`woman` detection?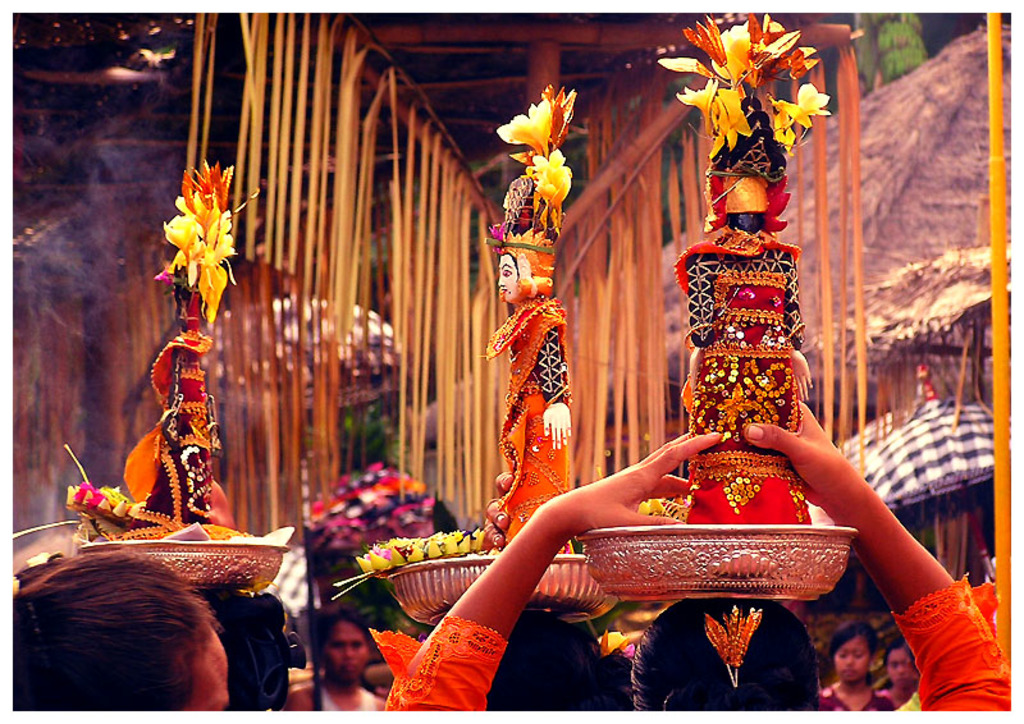
[x1=384, y1=394, x2=1010, y2=711]
